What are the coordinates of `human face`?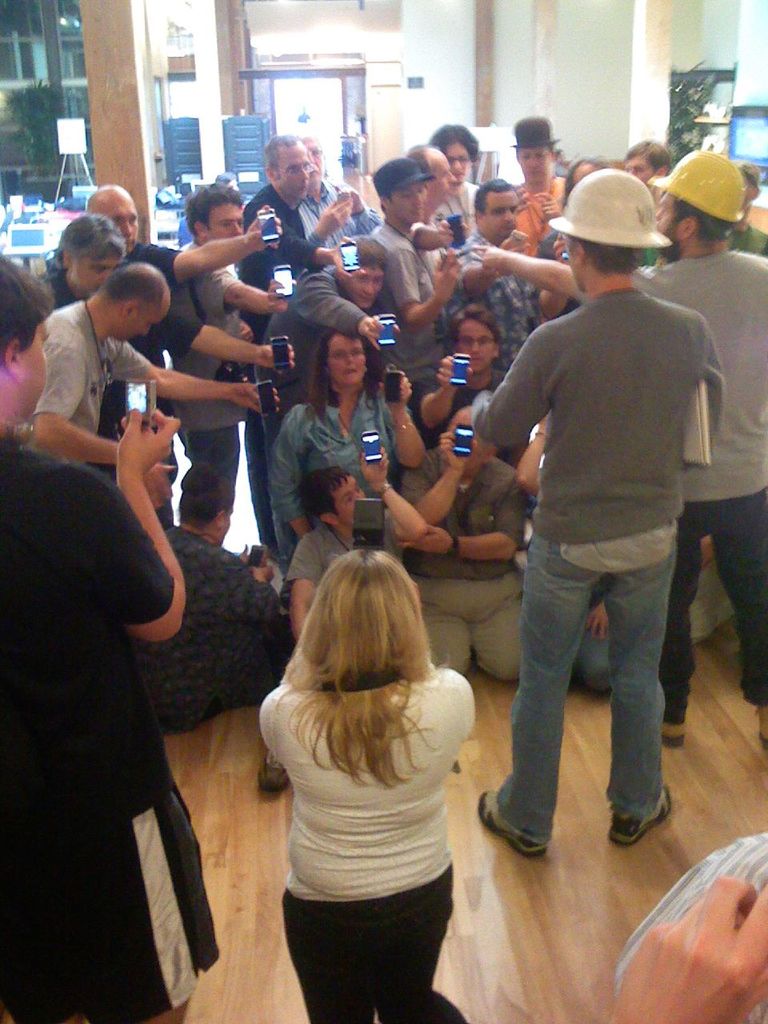
l=448, t=143, r=473, b=180.
